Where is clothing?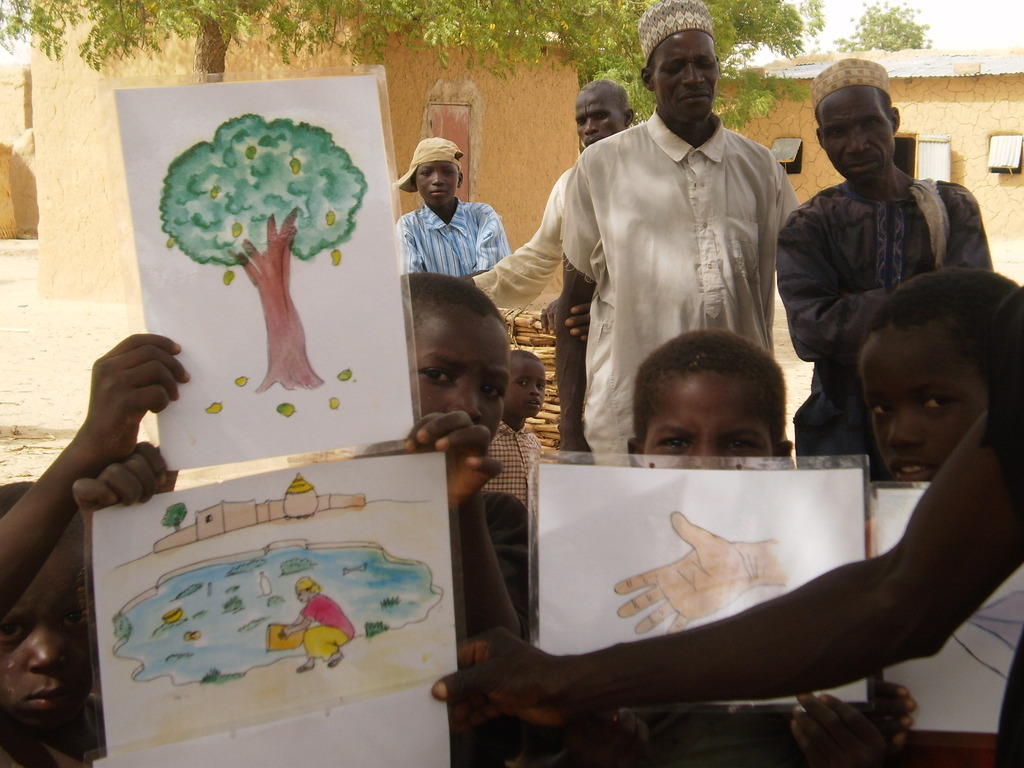
(x1=475, y1=163, x2=595, y2=463).
